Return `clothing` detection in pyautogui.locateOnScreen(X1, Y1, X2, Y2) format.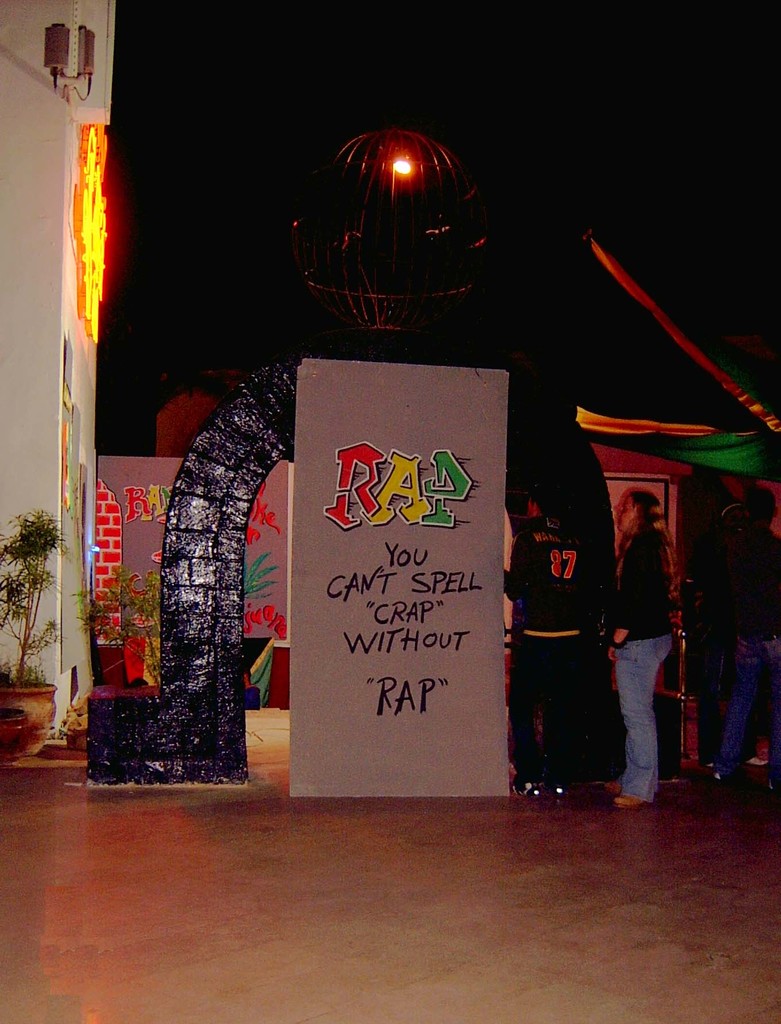
pyautogui.locateOnScreen(502, 504, 588, 788).
